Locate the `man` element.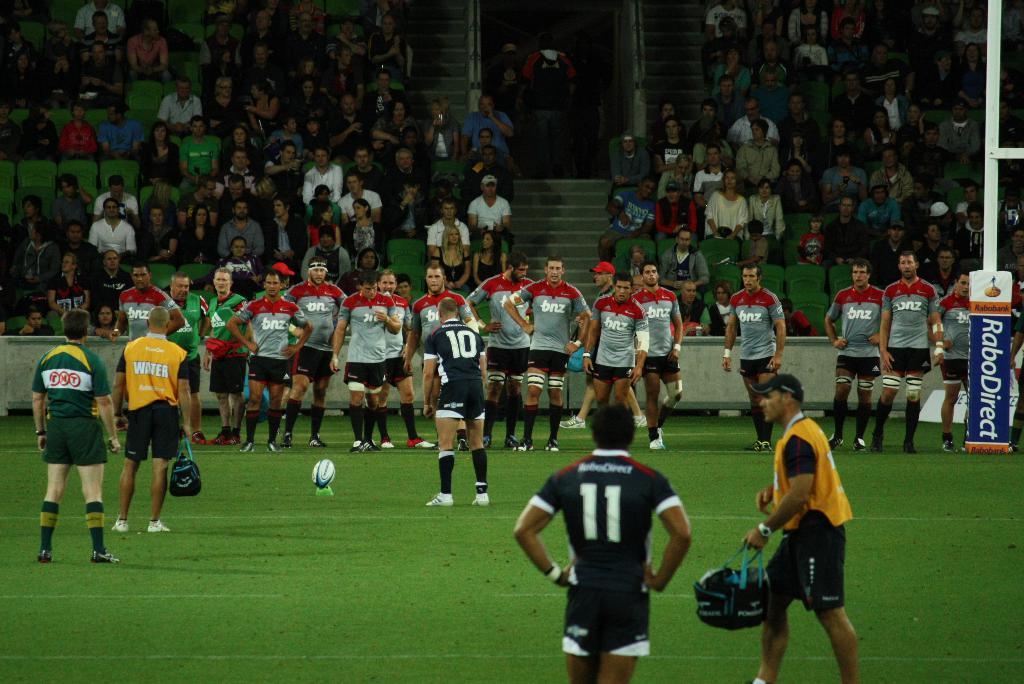
Element bbox: [x1=115, y1=262, x2=182, y2=453].
